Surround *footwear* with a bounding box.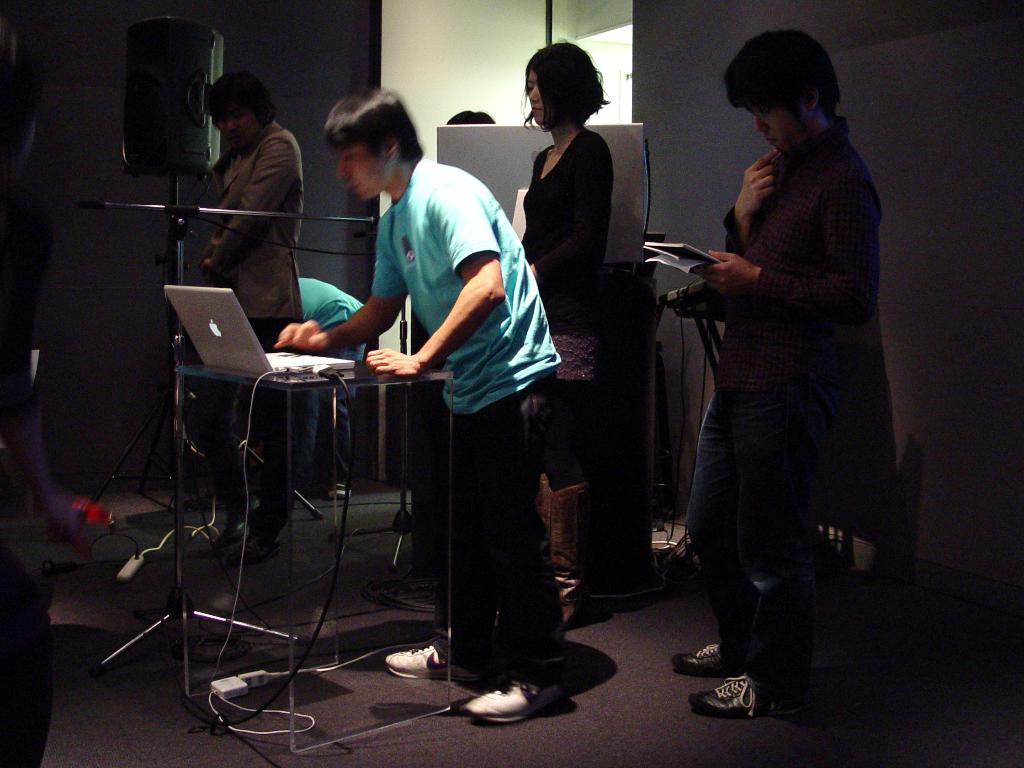
box(668, 638, 741, 682).
